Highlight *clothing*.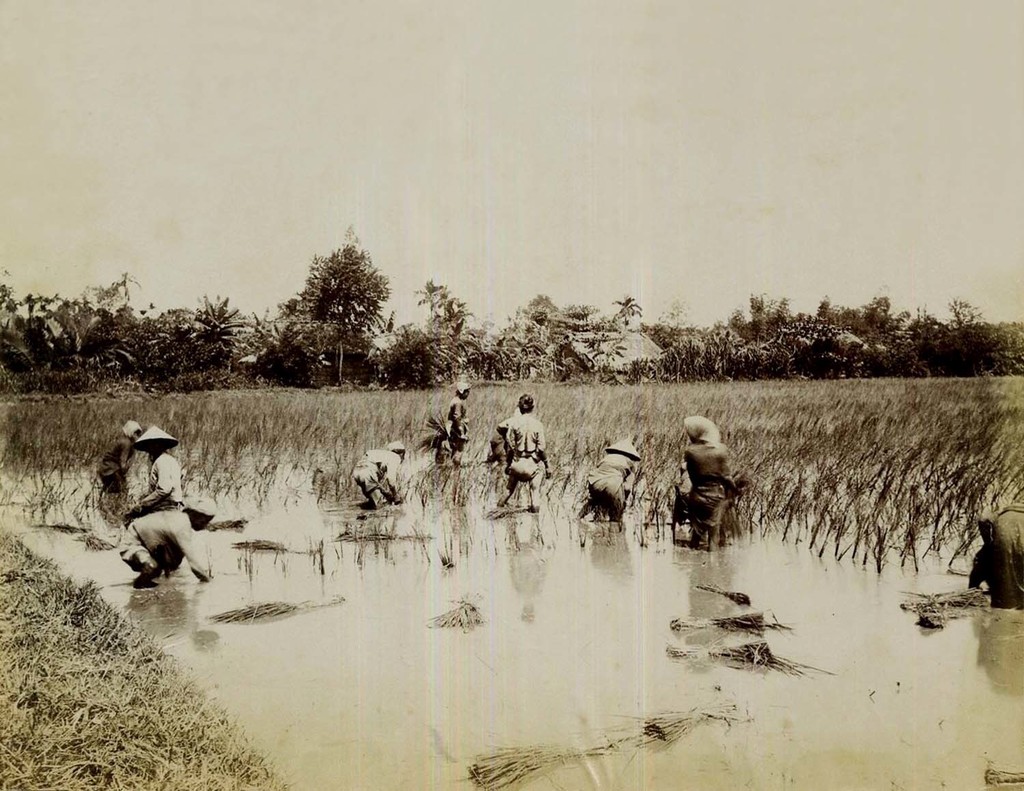
Highlighted region: [96, 434, 134, 495].
